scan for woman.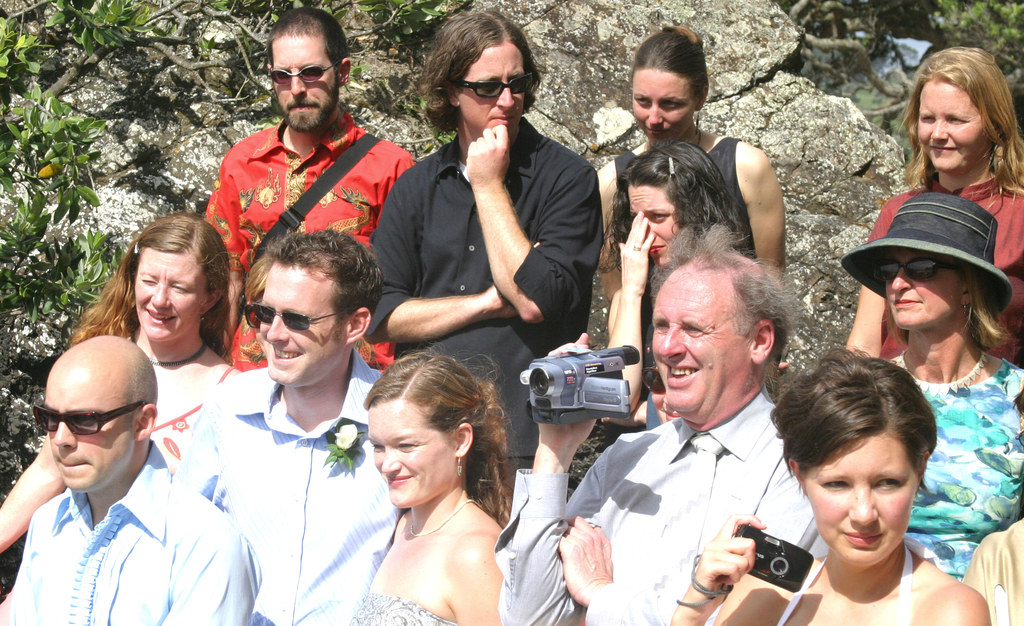
Scan result: box=[842, 47, 1023, 362].
